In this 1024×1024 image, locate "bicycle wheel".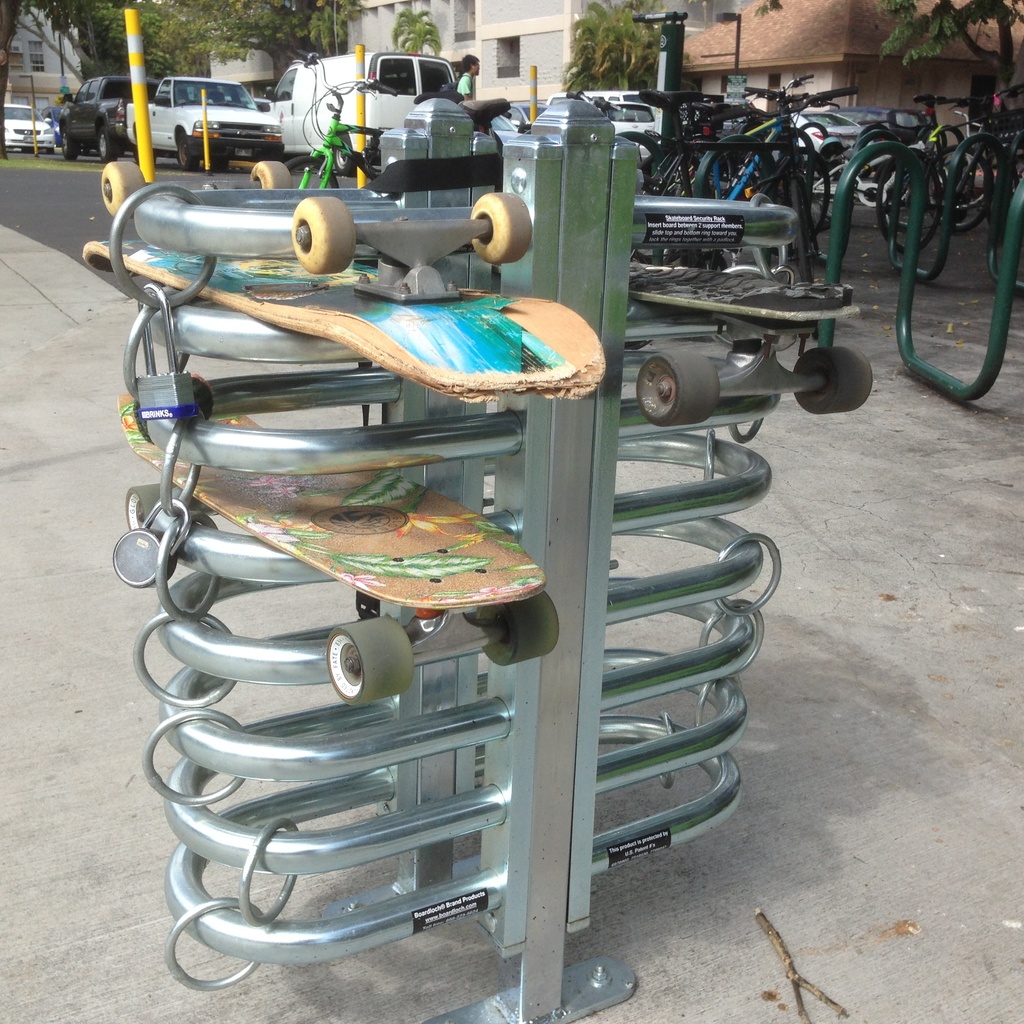
Bounding box: [652,122,696,194].
